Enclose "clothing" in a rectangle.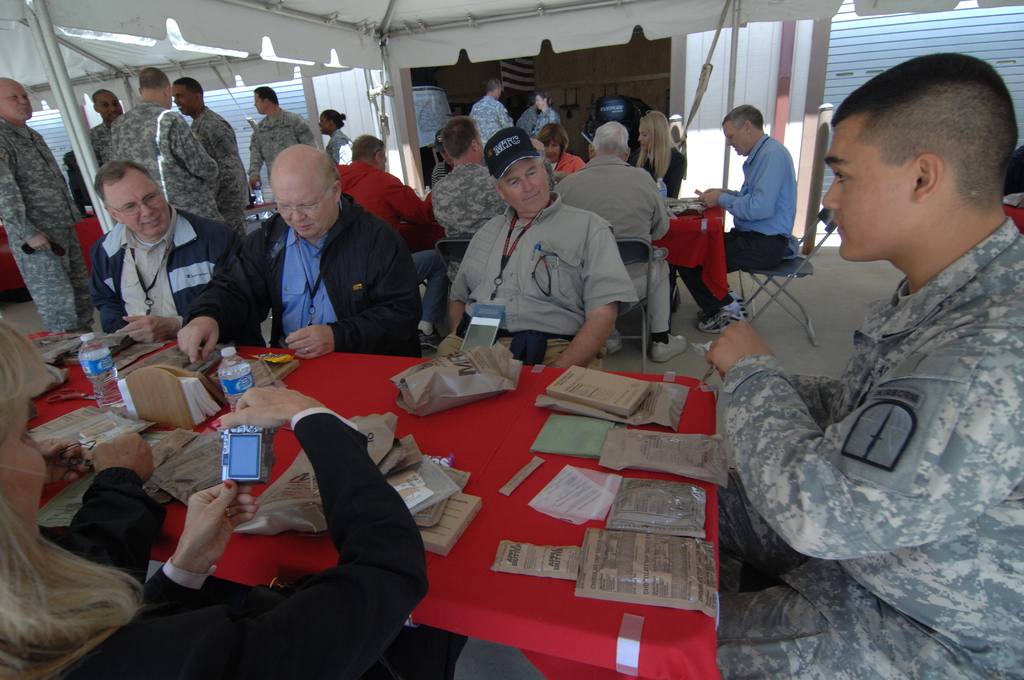
detection(554, 142, 663, 339).
